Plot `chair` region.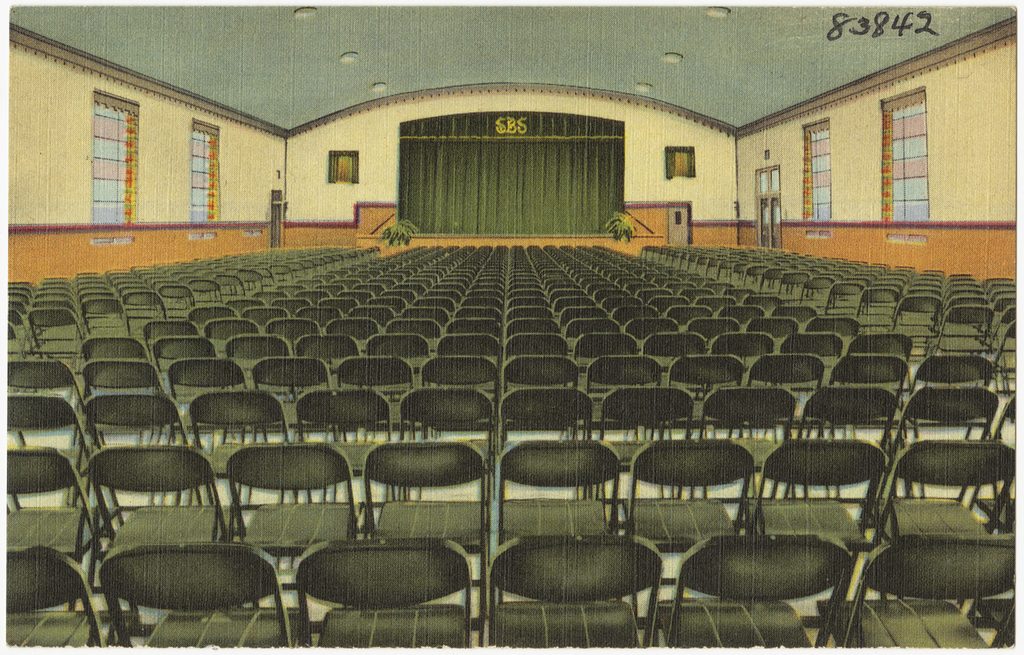
Plotted at {"left": 493, "top": 439, "right": 636, "bottom": 553}.
